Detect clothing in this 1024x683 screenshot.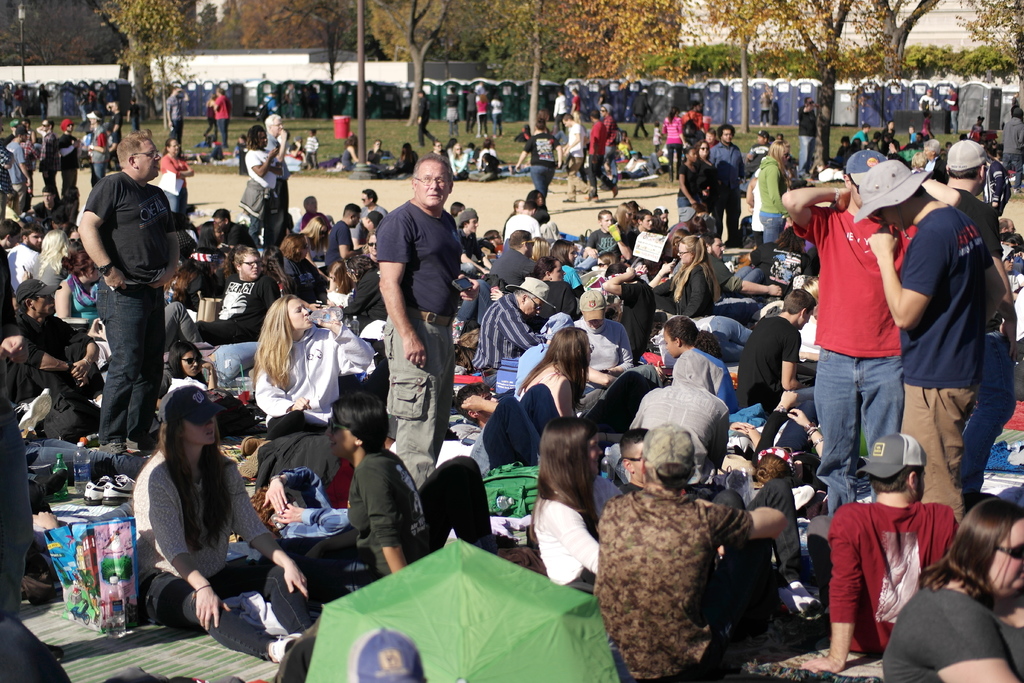
Detection: locate(797, 199, 923, 520).
